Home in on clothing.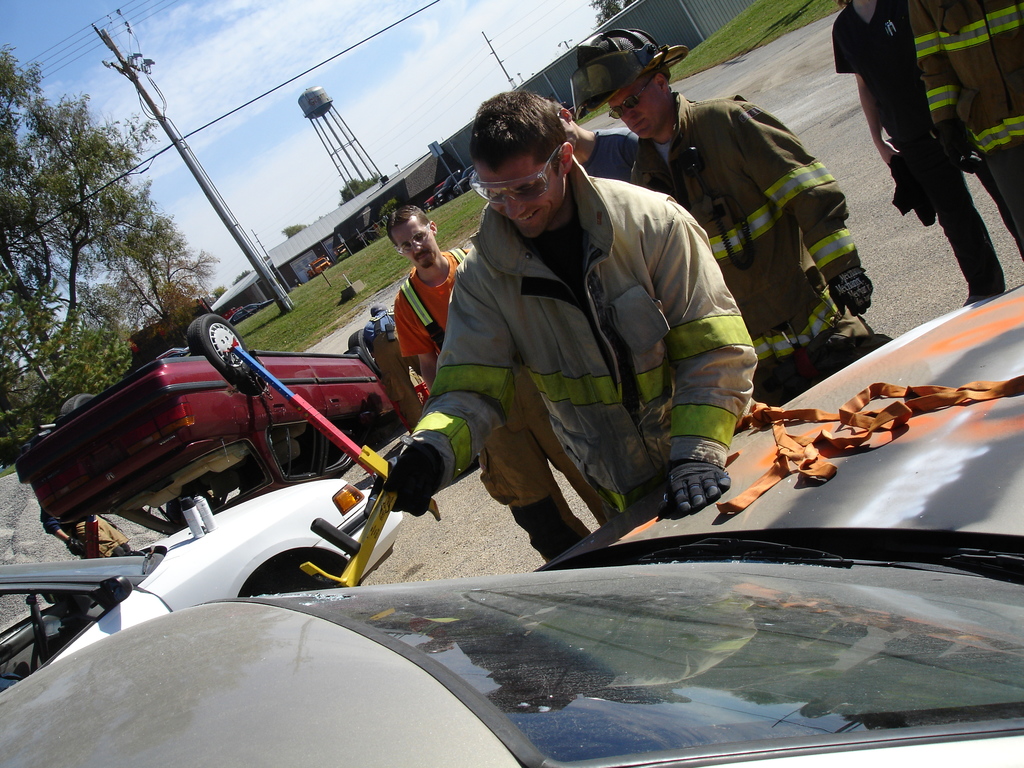
Homed in at left=428, top=150, right=744, bottom=559.
